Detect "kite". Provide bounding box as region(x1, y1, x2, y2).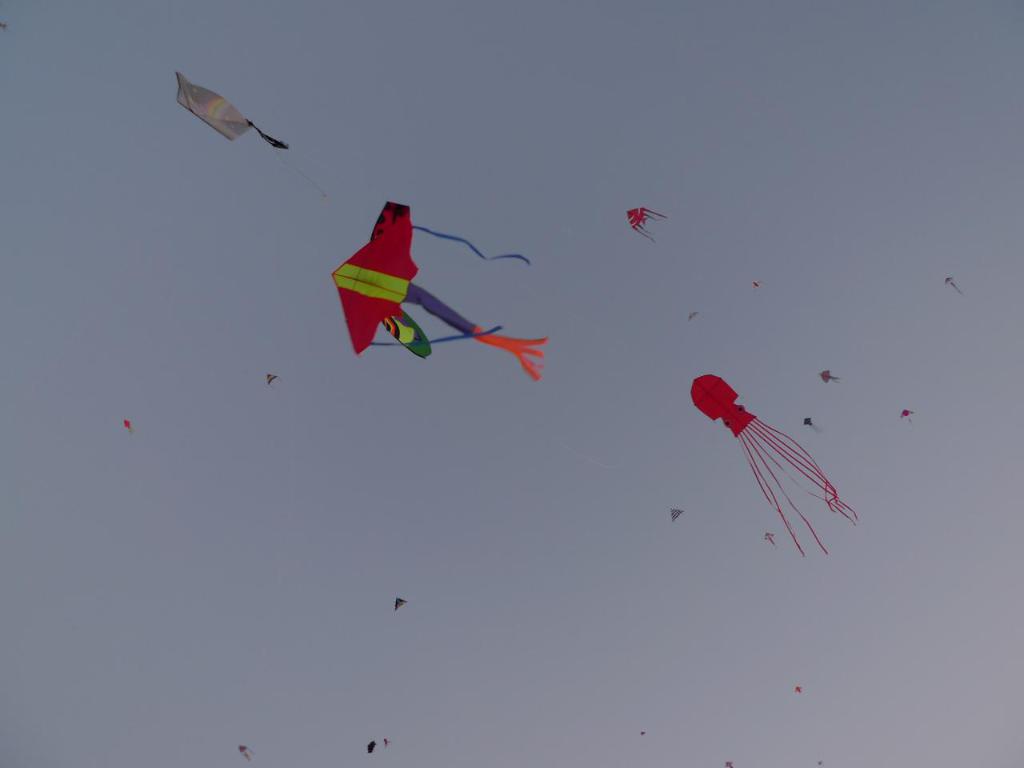
region(685, 307, 701, 325).
